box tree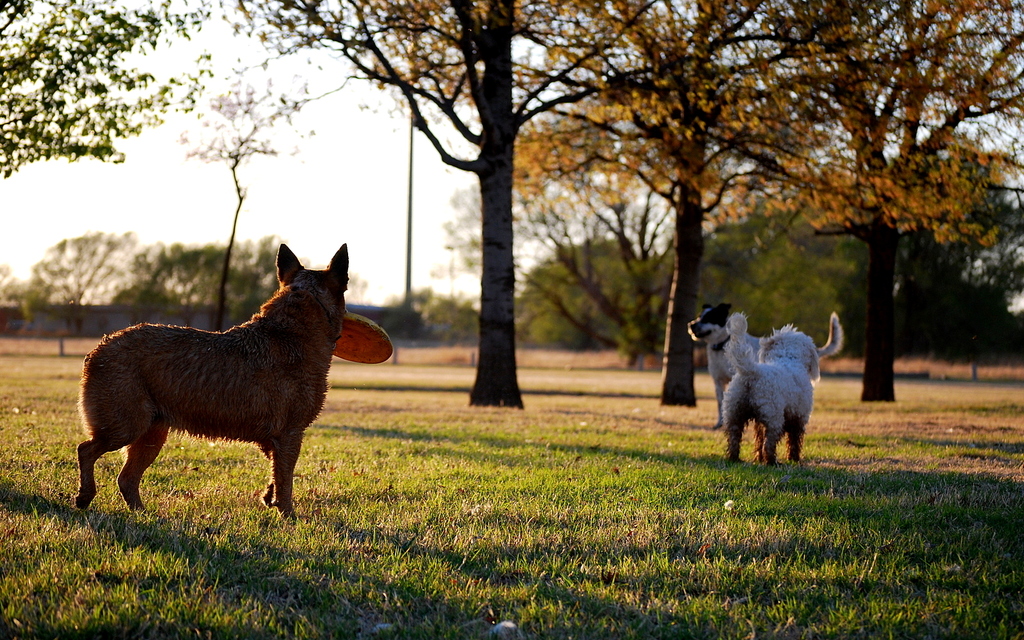
x1=216, y1=0, x2=660, y2=410
